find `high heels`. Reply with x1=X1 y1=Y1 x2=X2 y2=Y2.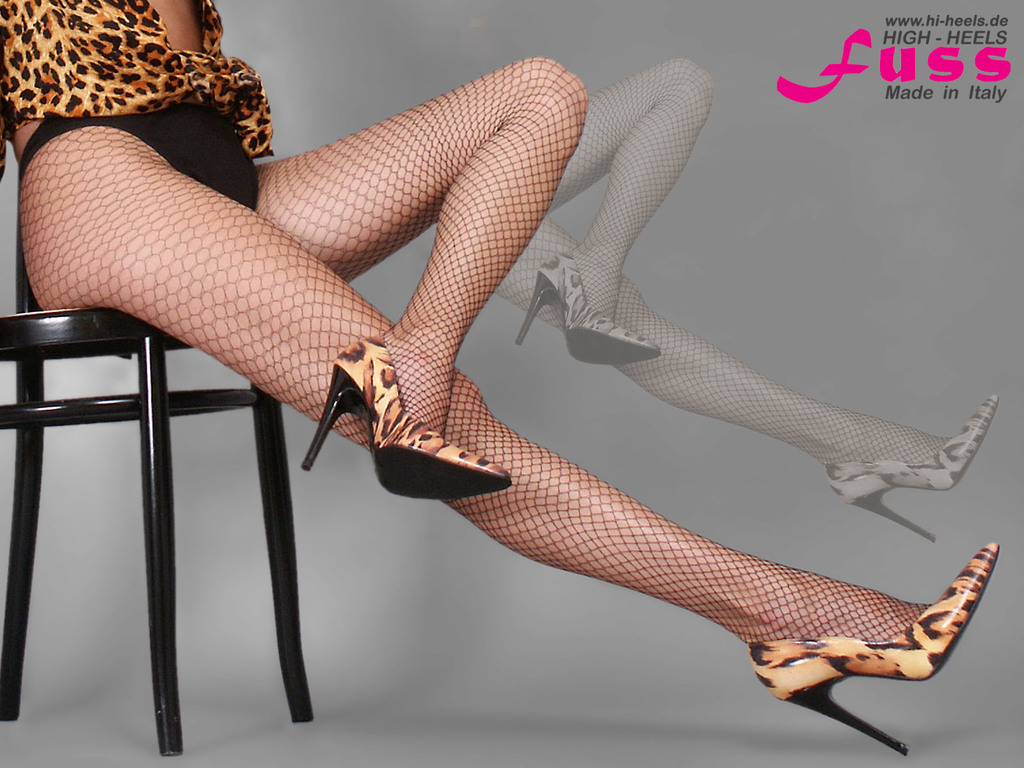
x1=822 y1=390 x2=997 y2=543.
